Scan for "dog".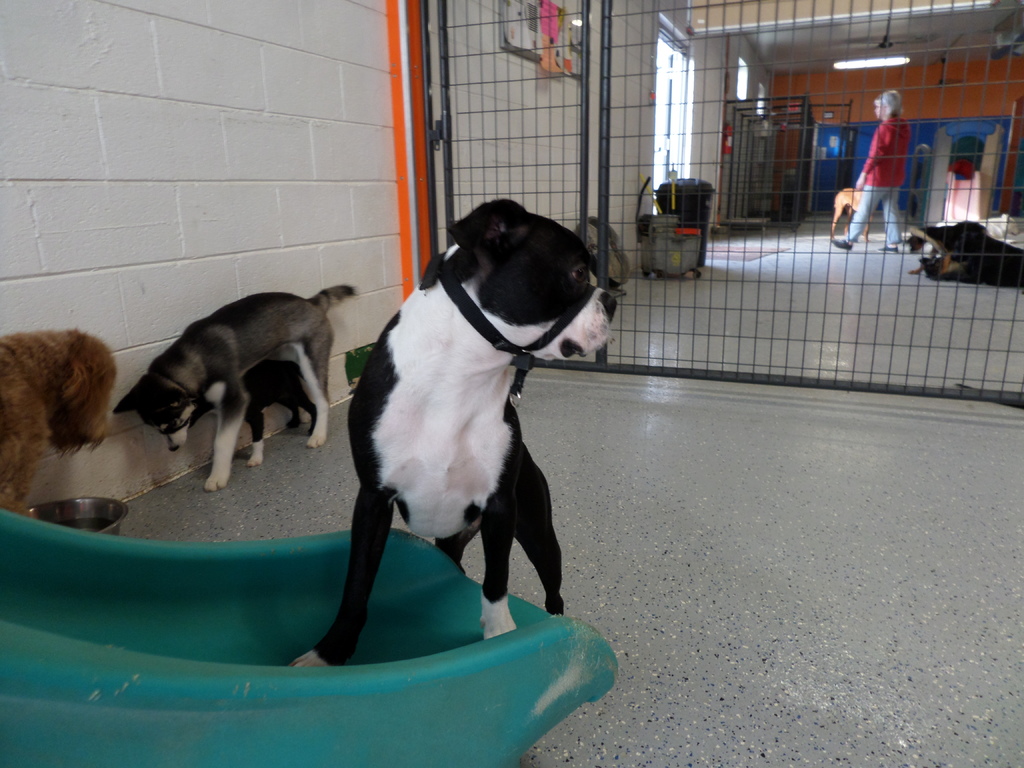
Scan result: [111, 279, 361, 495].
